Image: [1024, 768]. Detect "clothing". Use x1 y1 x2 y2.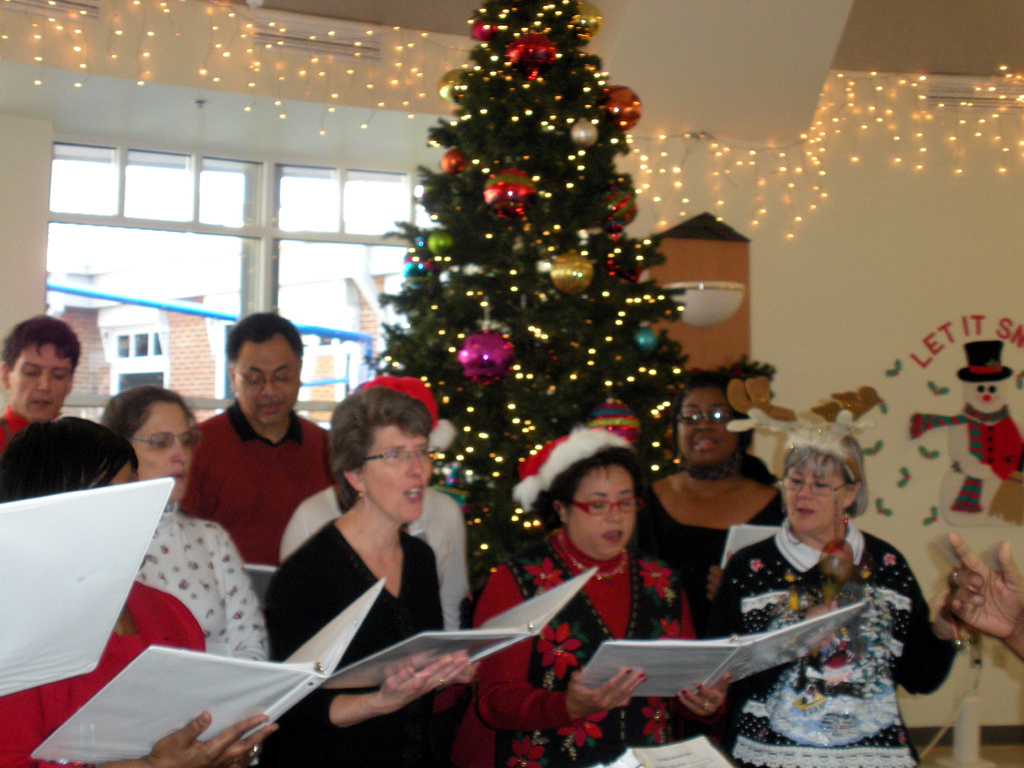
704 508 963 767.
